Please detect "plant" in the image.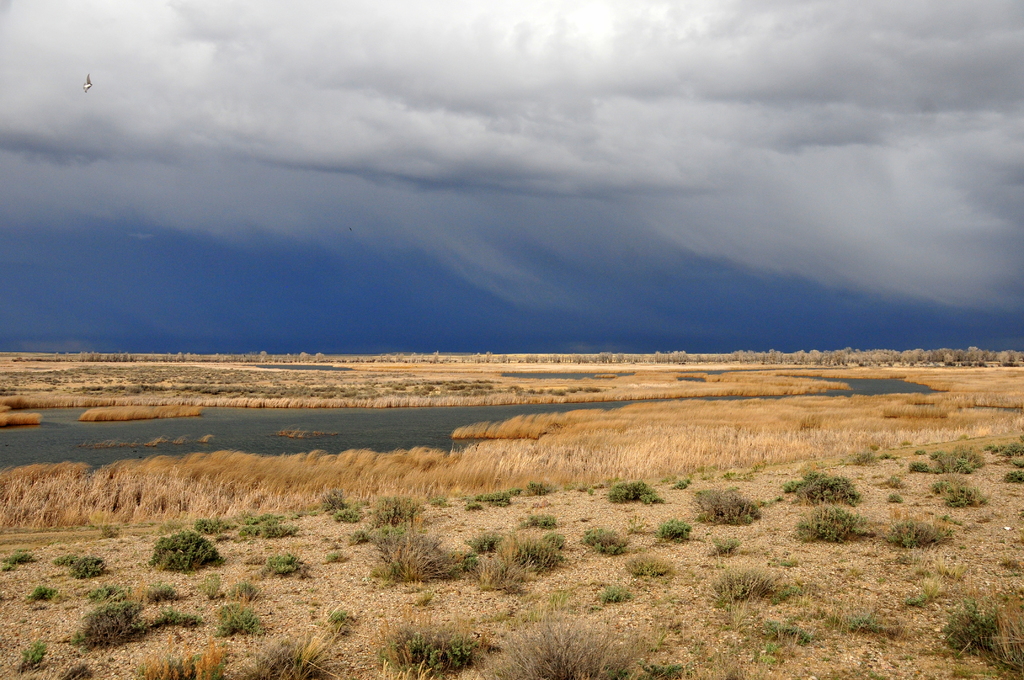
499/565/547/596.
